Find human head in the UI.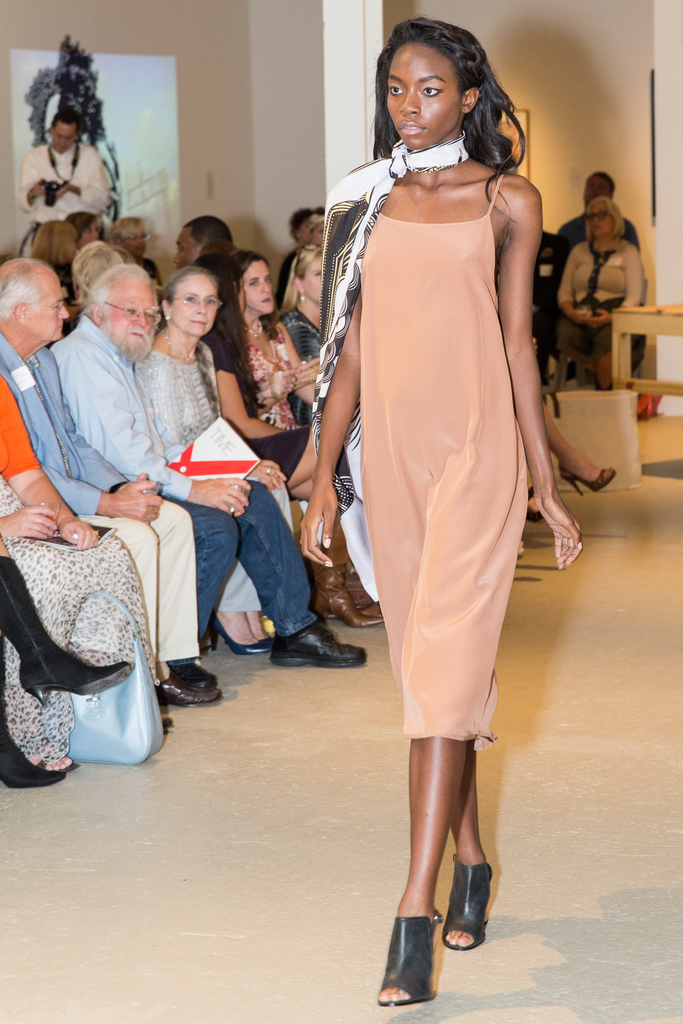
UI element at {"x1": 288, "y1": 250, "x2": 330, "y2": 305}.
